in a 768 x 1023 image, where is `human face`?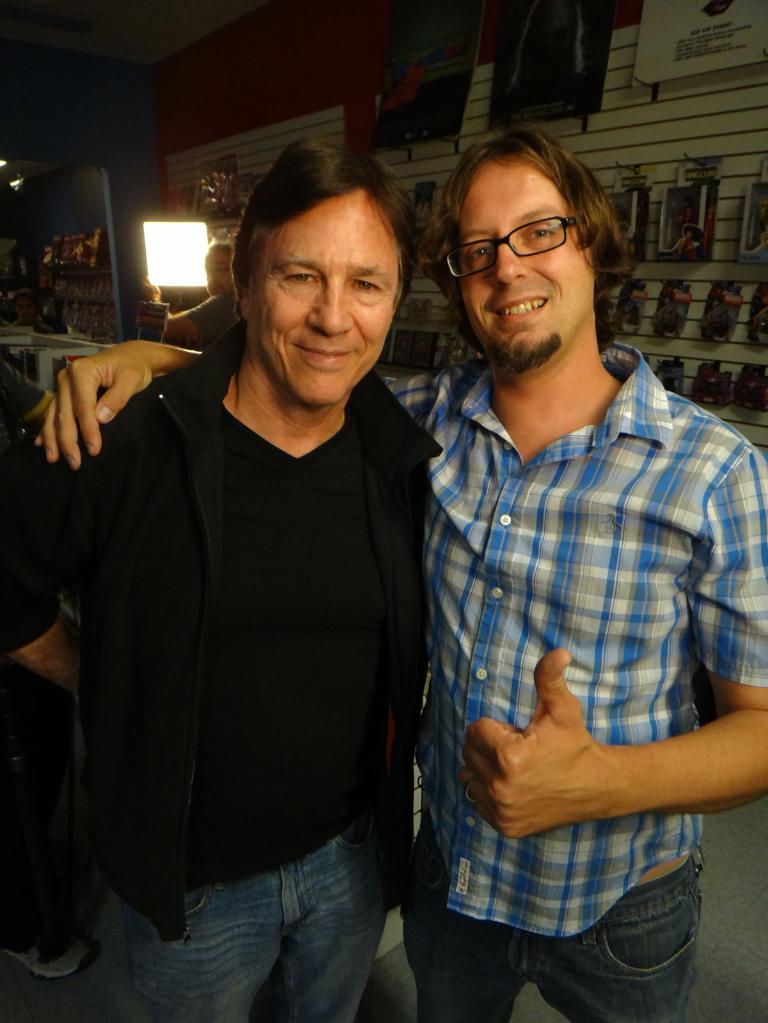
458/155/583/361.
